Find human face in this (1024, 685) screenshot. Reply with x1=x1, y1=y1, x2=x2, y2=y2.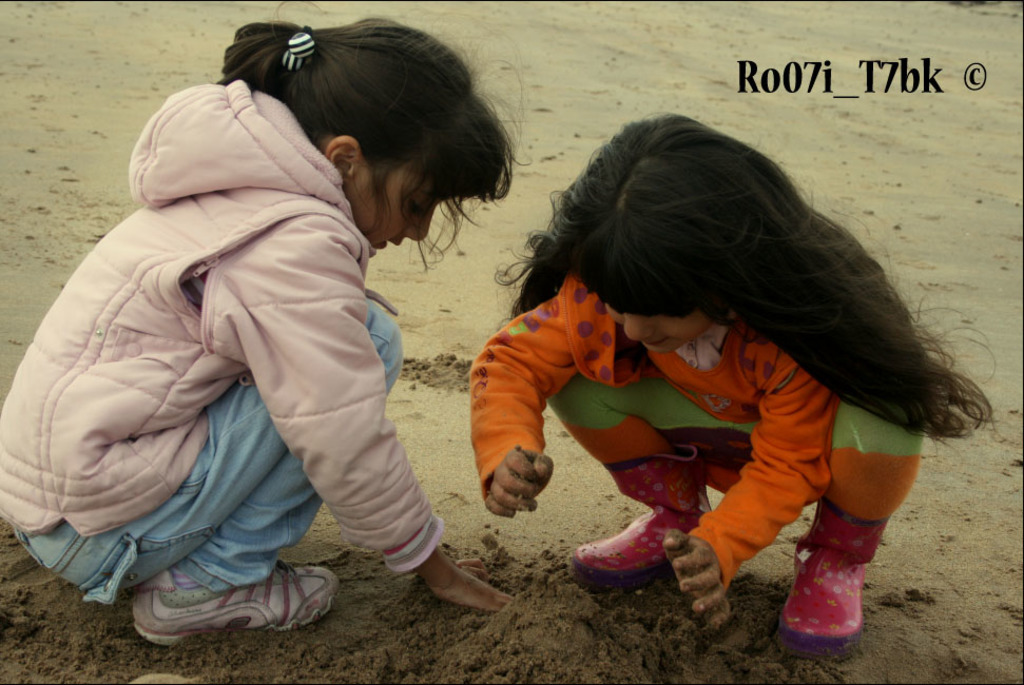
x1=366, y1=157, x2=464, y2=261.
